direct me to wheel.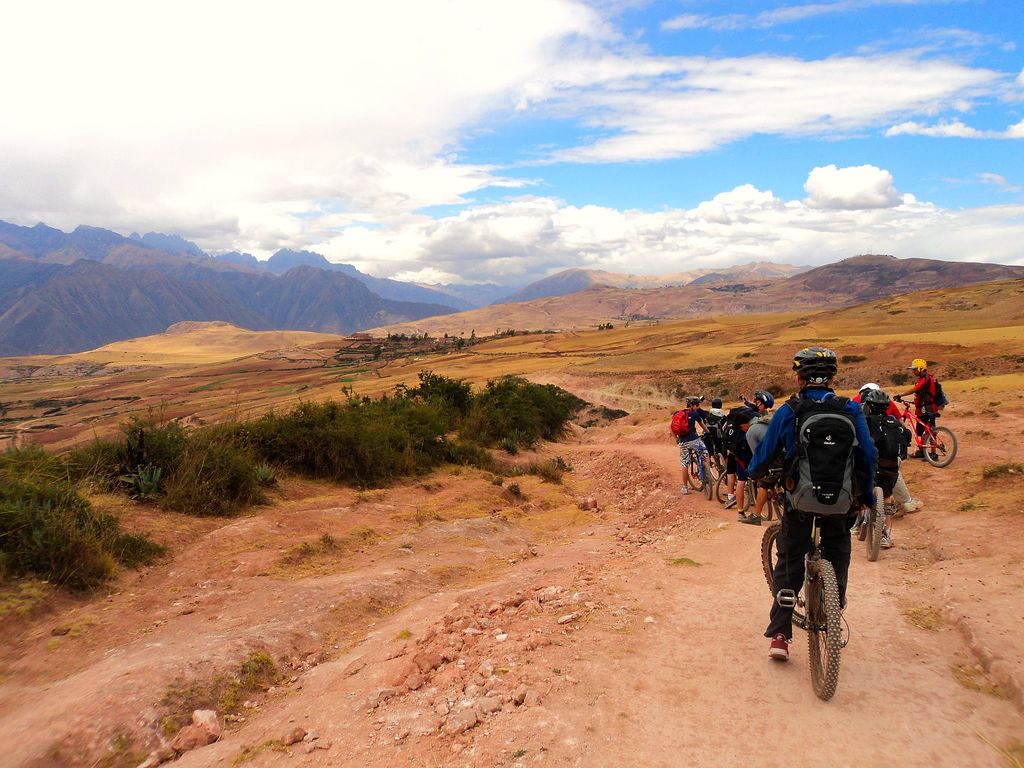
Direction: [x1=772, y1=490, x2=782, y2=518].
